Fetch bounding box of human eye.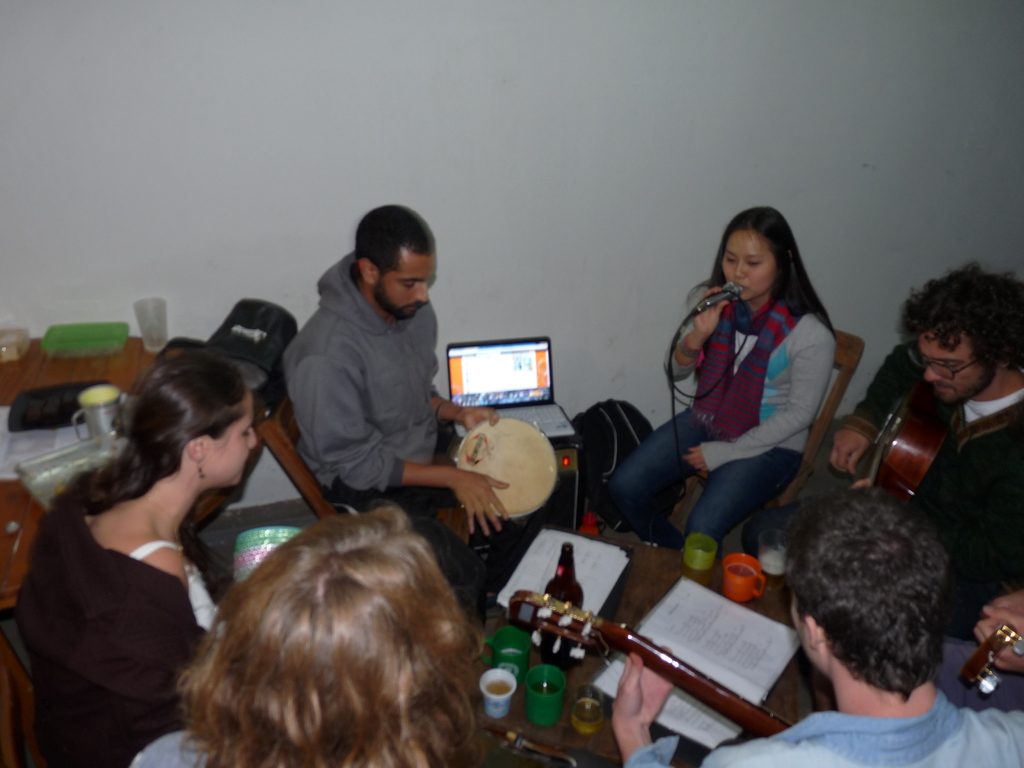
Bbox: x1=725, y1=254, x2=737, y2=264.
